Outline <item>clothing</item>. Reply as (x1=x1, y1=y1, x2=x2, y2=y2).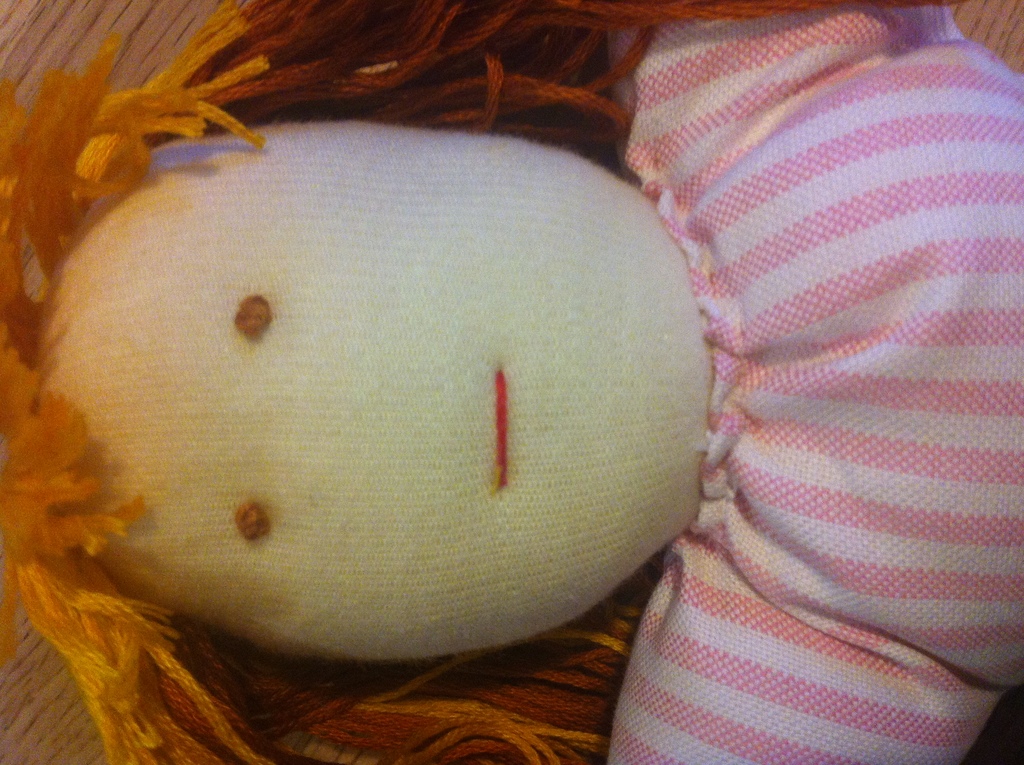
(x1=608, y1=0, x2=1023, y2=764).
